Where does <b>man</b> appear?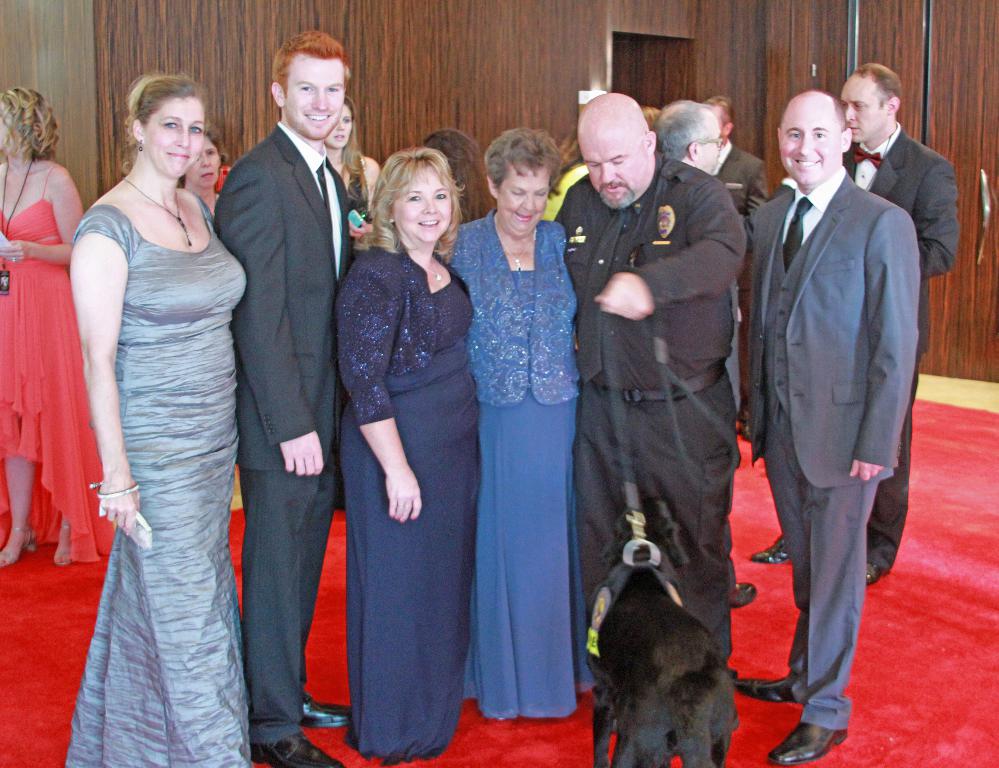
Appears at 209/22/368/767.
